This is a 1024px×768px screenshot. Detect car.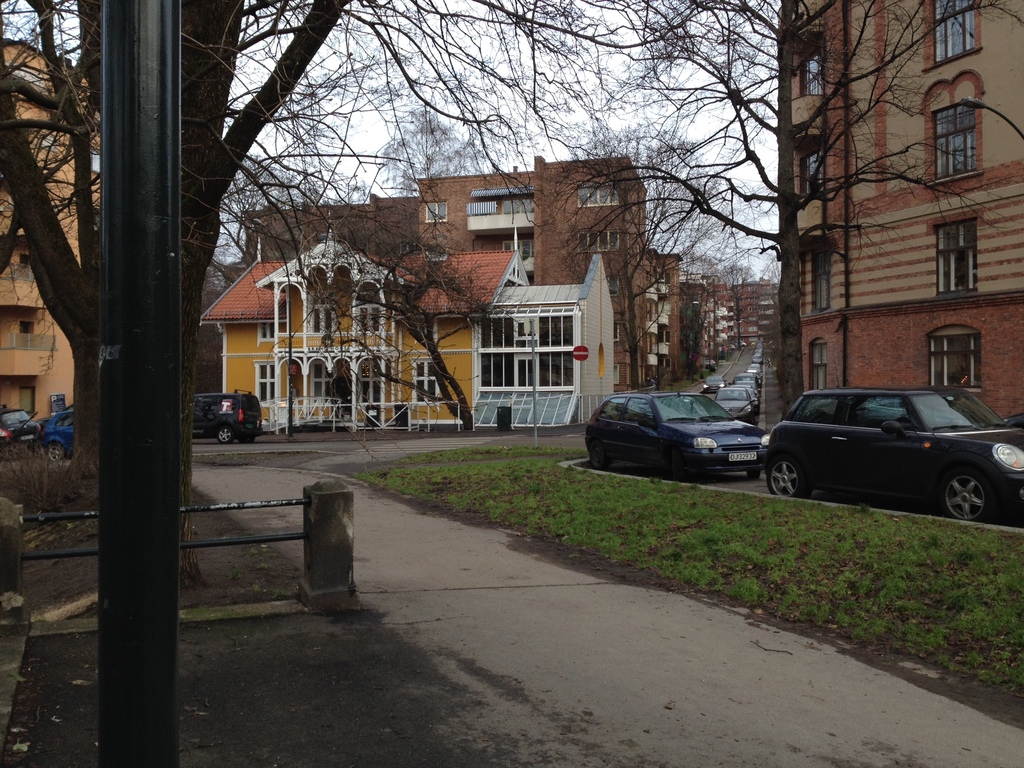
<box>32,405,76,462</box>.
